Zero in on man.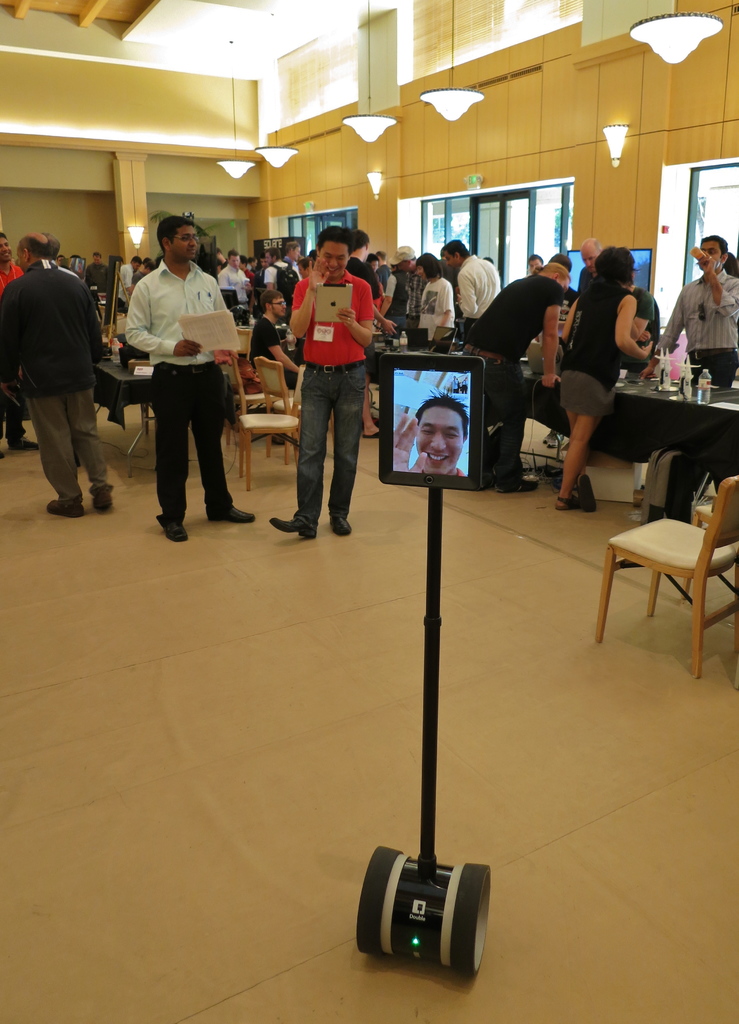
Zeroed in: [left=572, top=233, right=607, bottom=298].
